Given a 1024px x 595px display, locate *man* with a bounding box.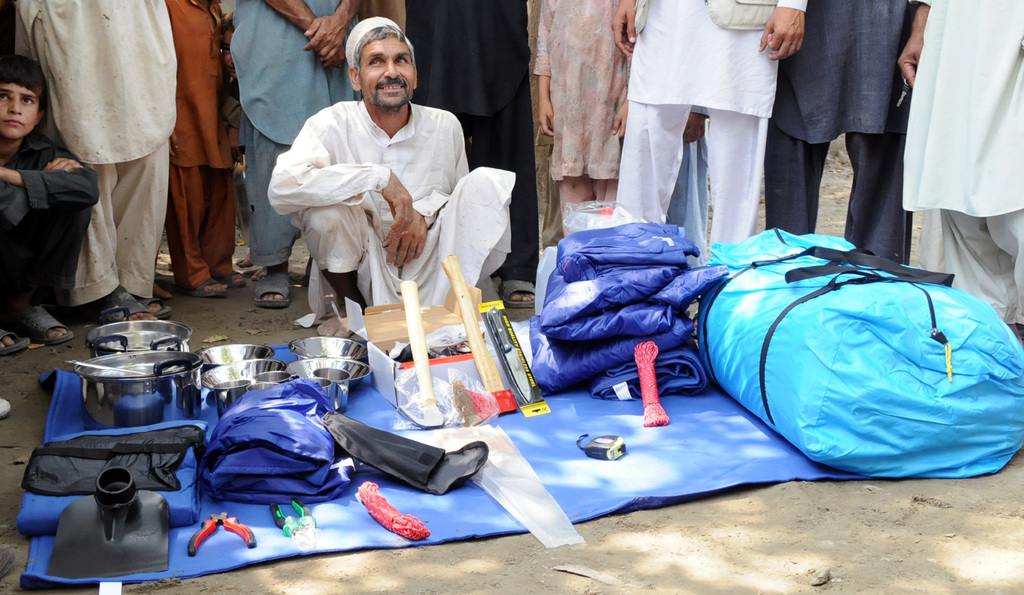
Located: bbox(900, 0, 1023, 328).
